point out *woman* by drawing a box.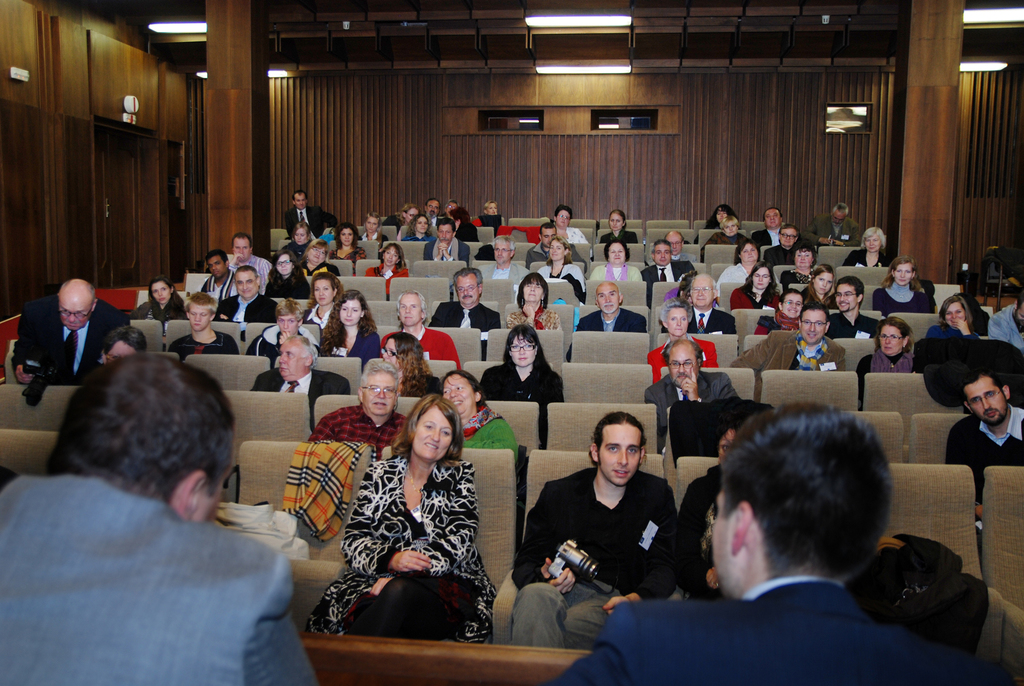
844/220/892/280.
